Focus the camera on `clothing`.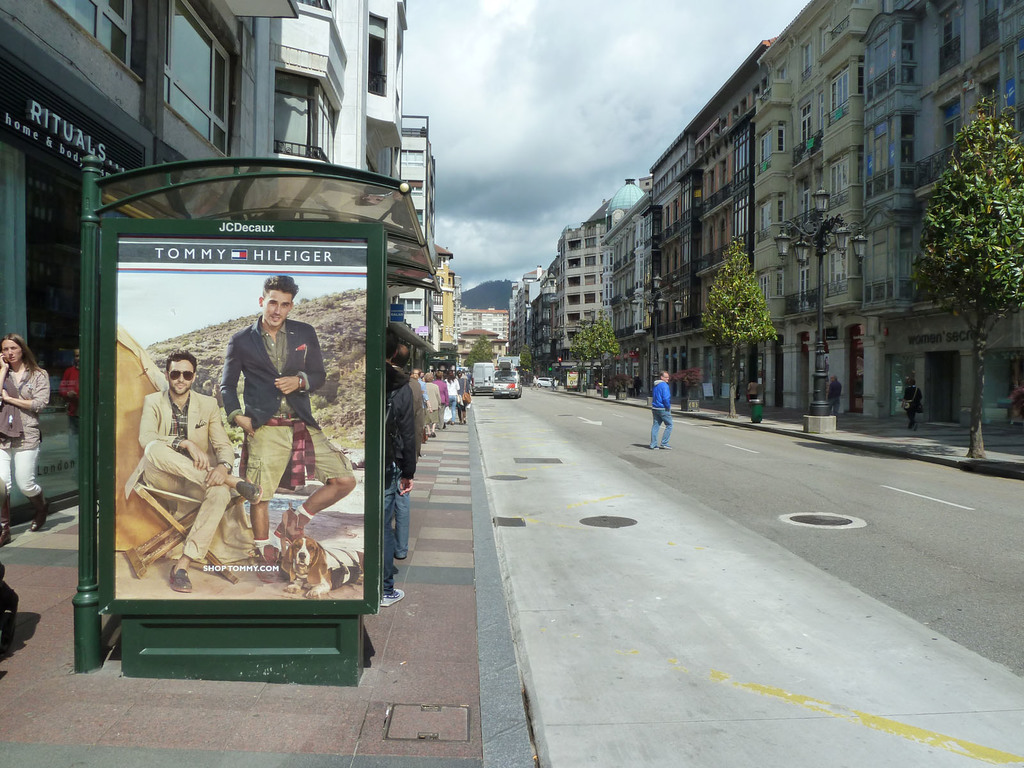
Focus region: bbox=(1, 445, 44, 506).
